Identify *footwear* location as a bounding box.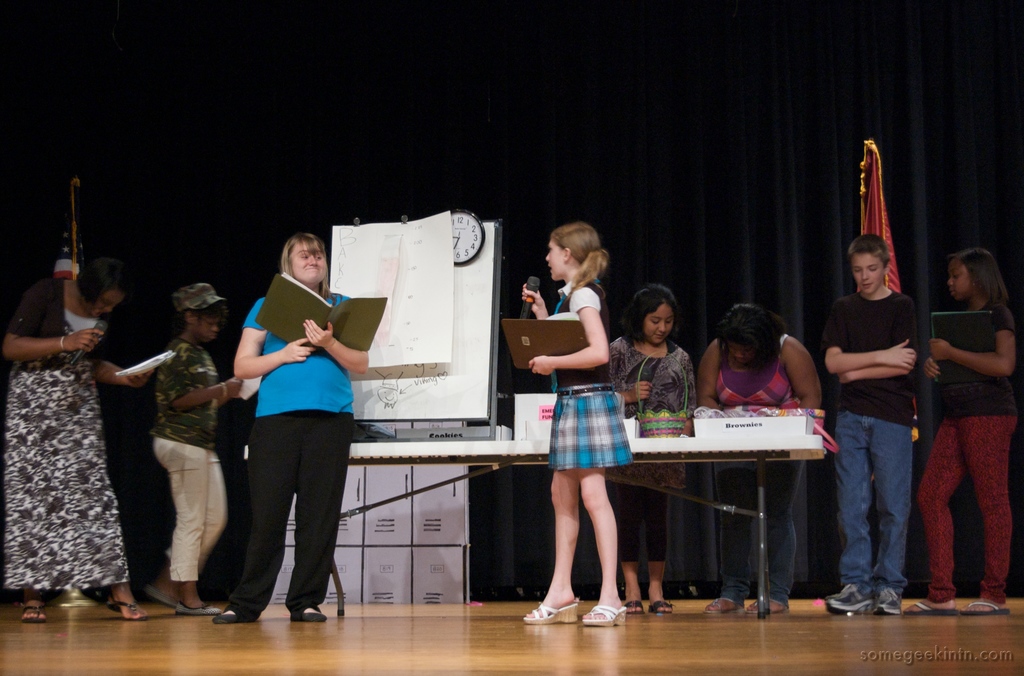
x1=701 y1=596 x2=740 y2=615.
